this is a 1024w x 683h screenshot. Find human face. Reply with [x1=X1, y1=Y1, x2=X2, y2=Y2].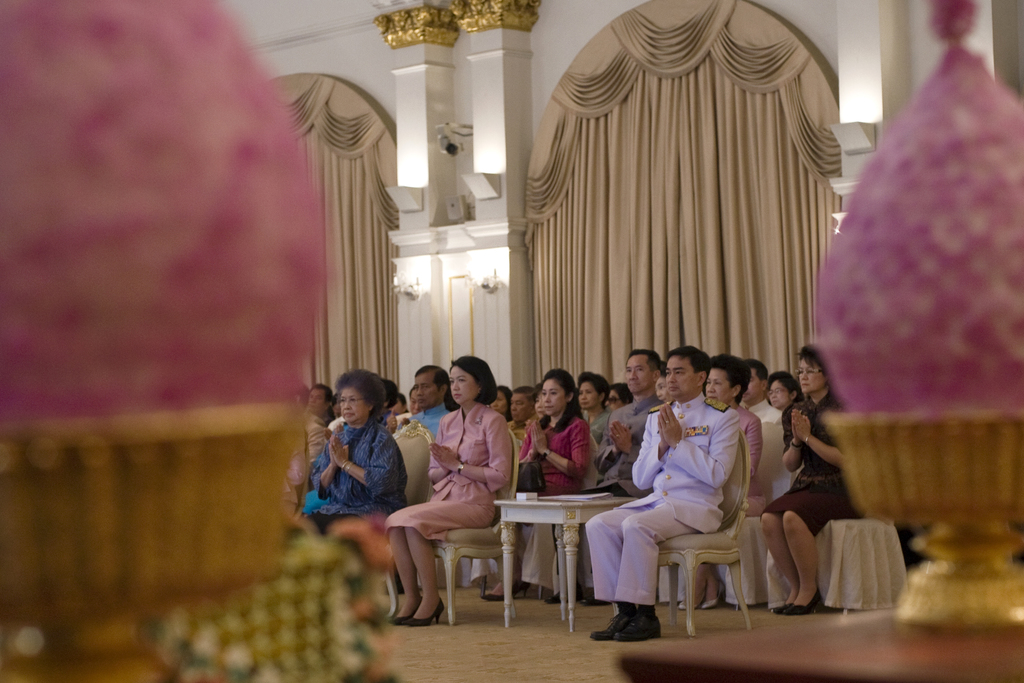
[x1=740, y1=370, x2=761, y2=403].
